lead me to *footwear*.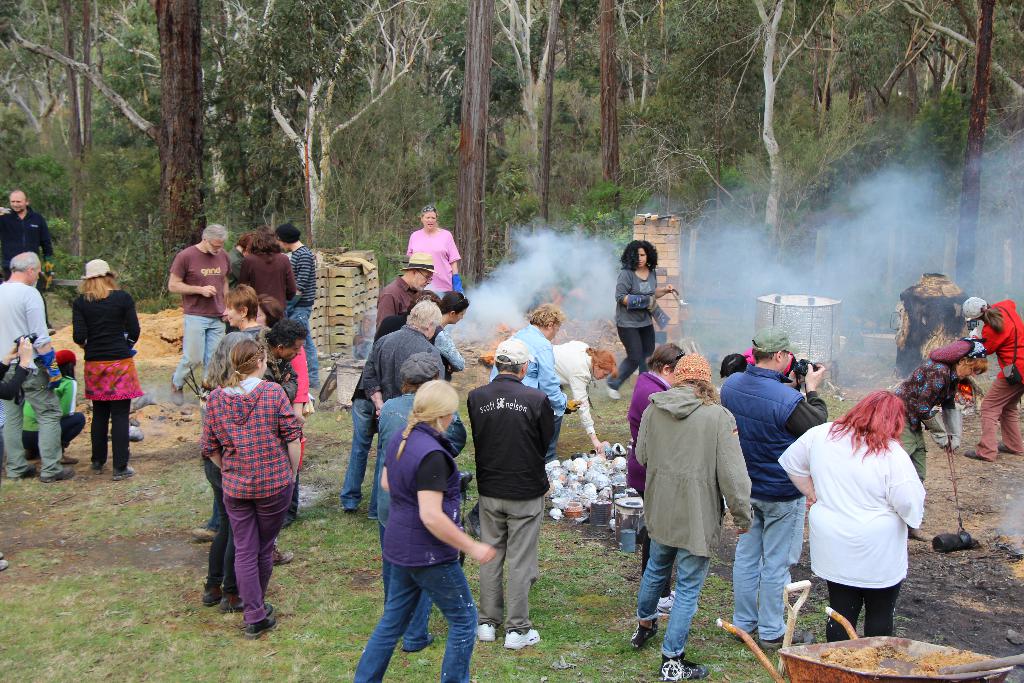
Lead to 20:462:35:478.
